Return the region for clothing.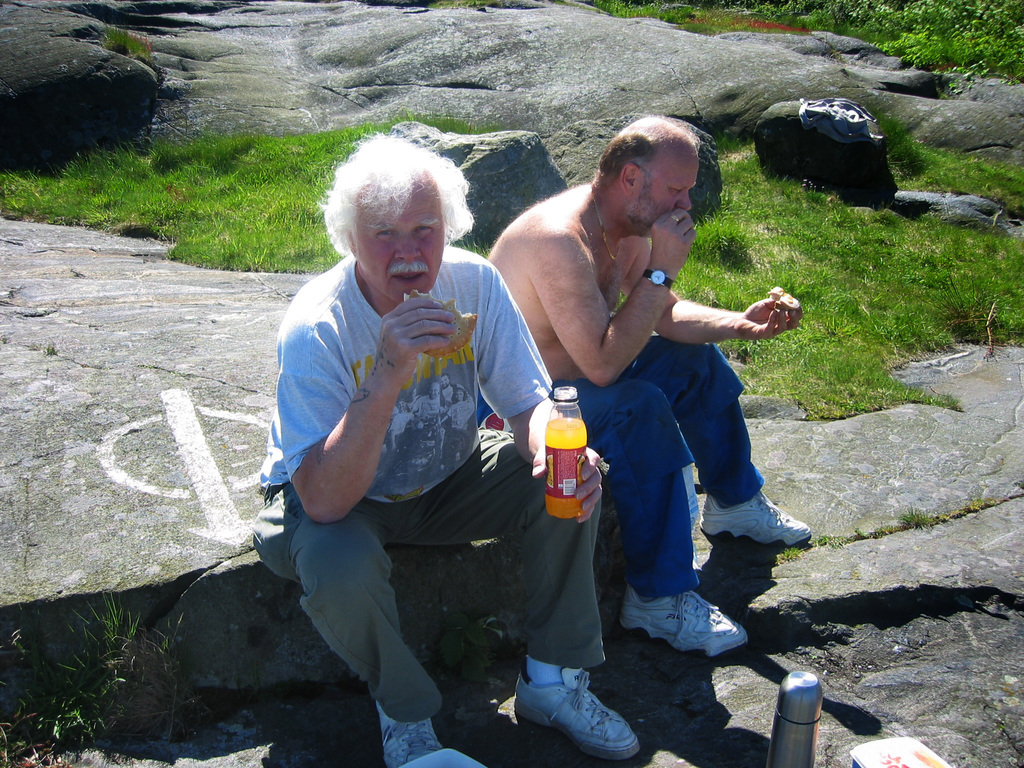
[left=553, top=336, right=766, bottom=593].
